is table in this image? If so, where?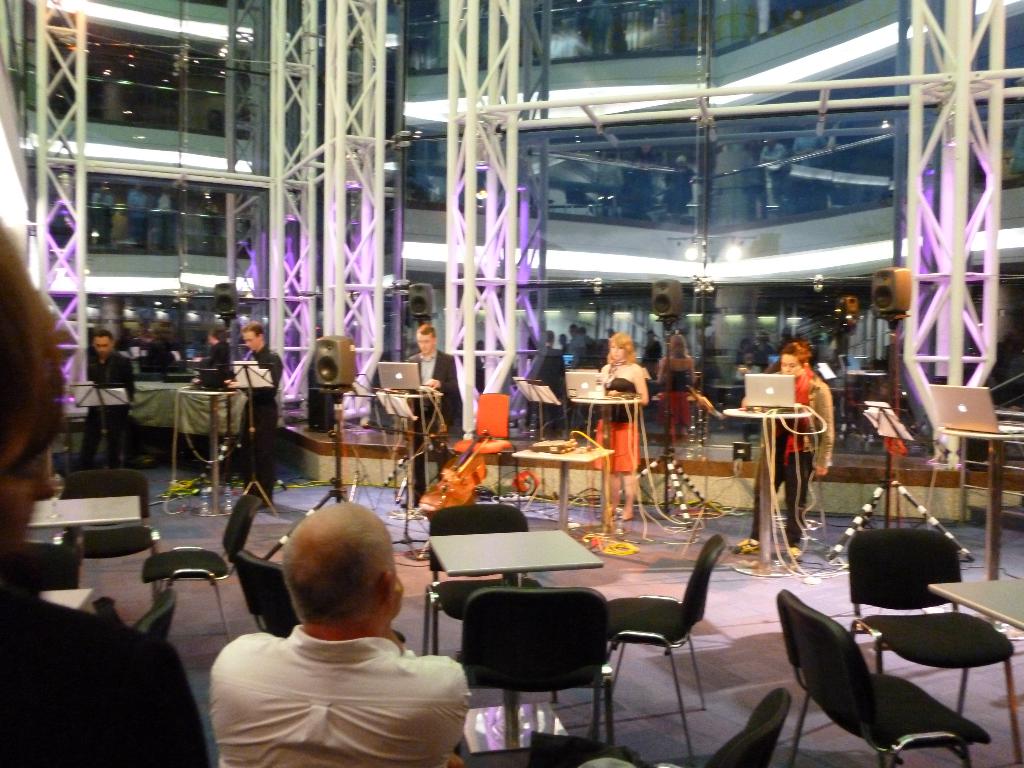
Yes, at 721:408:809:569.
